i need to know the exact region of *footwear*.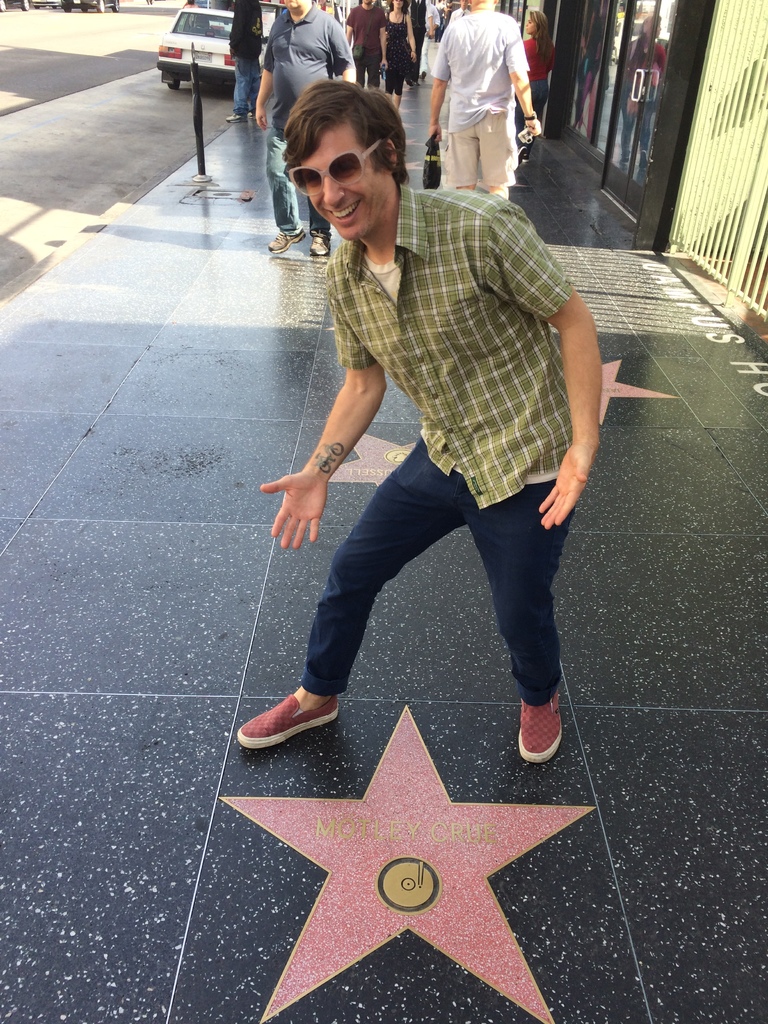
Region: bbox(266, 225, 303, 252).
